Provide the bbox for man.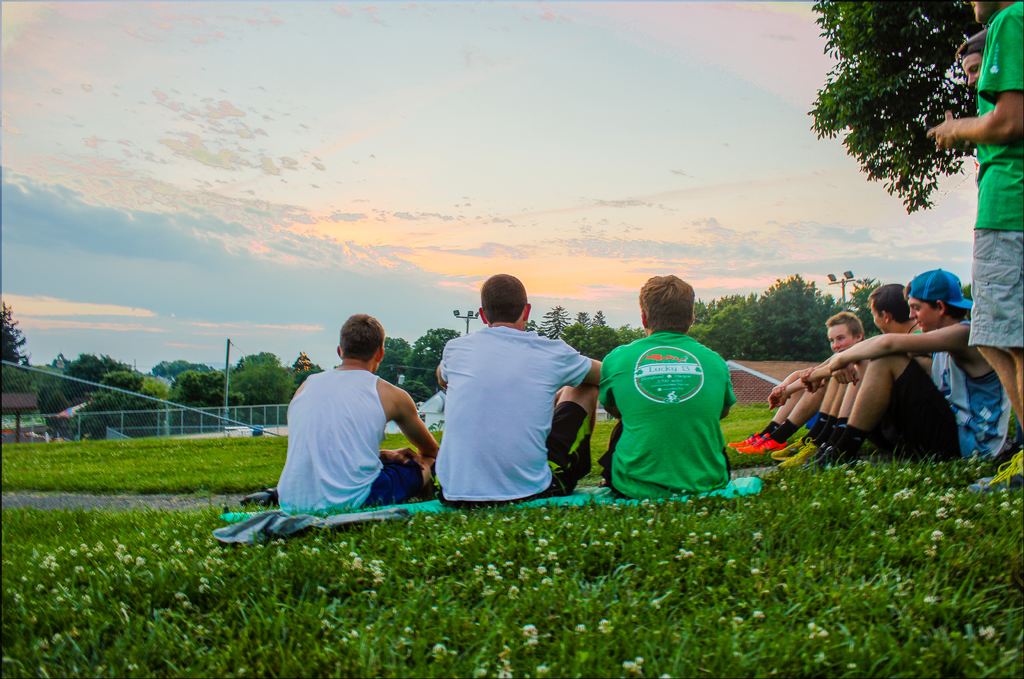
locate(596, 268, 737, 499).
